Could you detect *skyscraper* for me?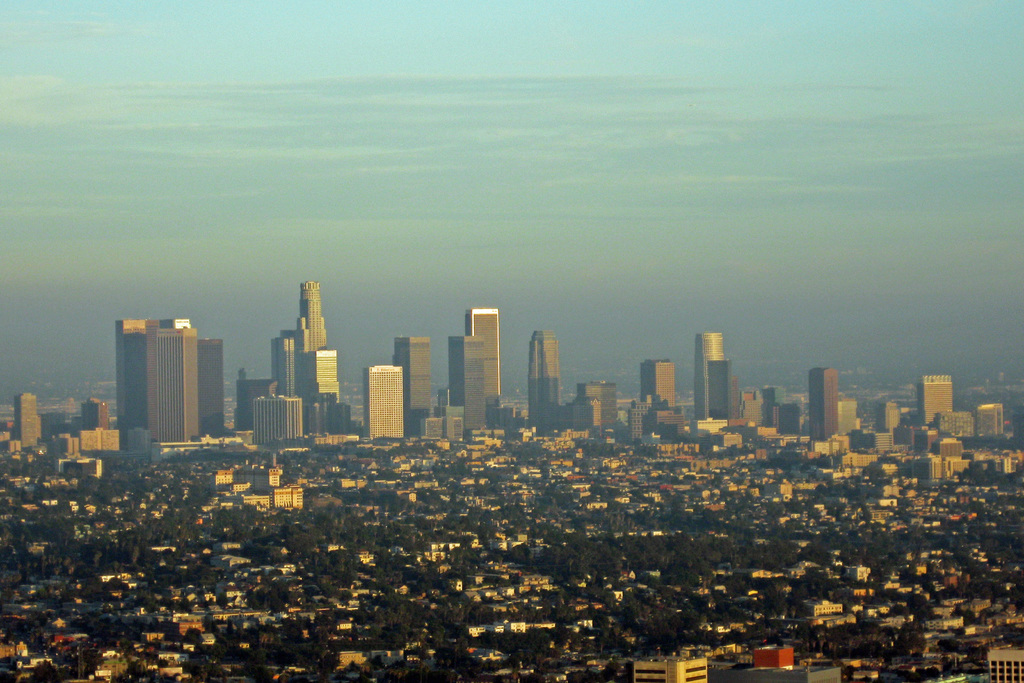
Detection result: BBox(362, 366, 404, 435).
